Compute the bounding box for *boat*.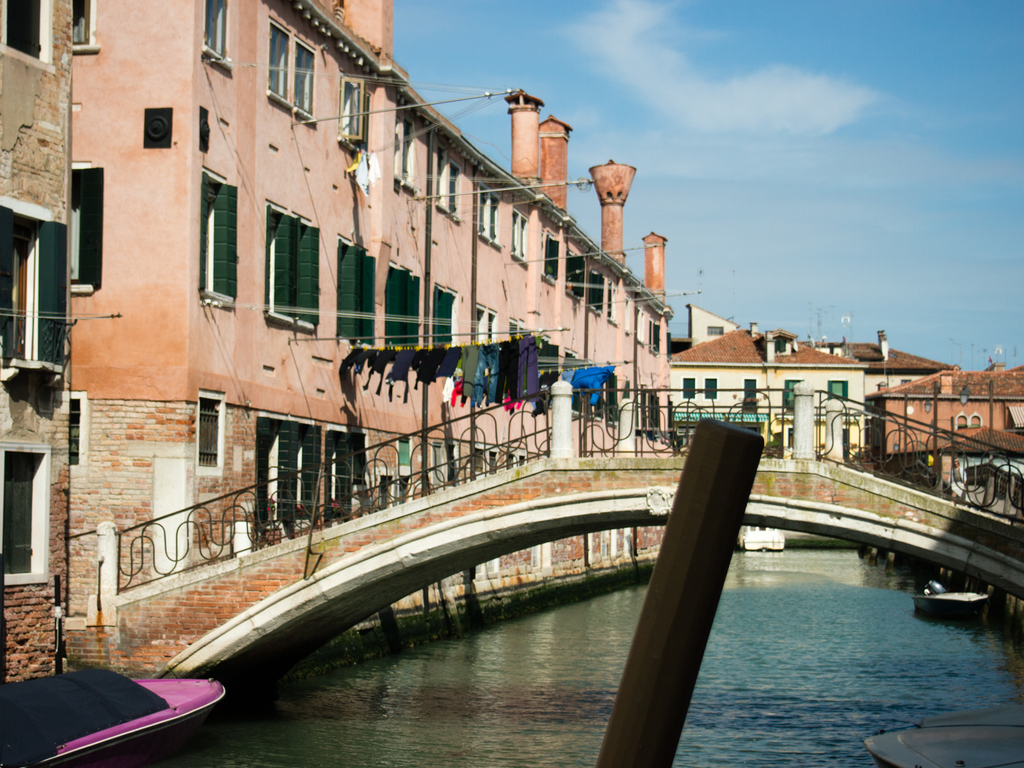
[left=8, top=641, right=237, bottom=751].
